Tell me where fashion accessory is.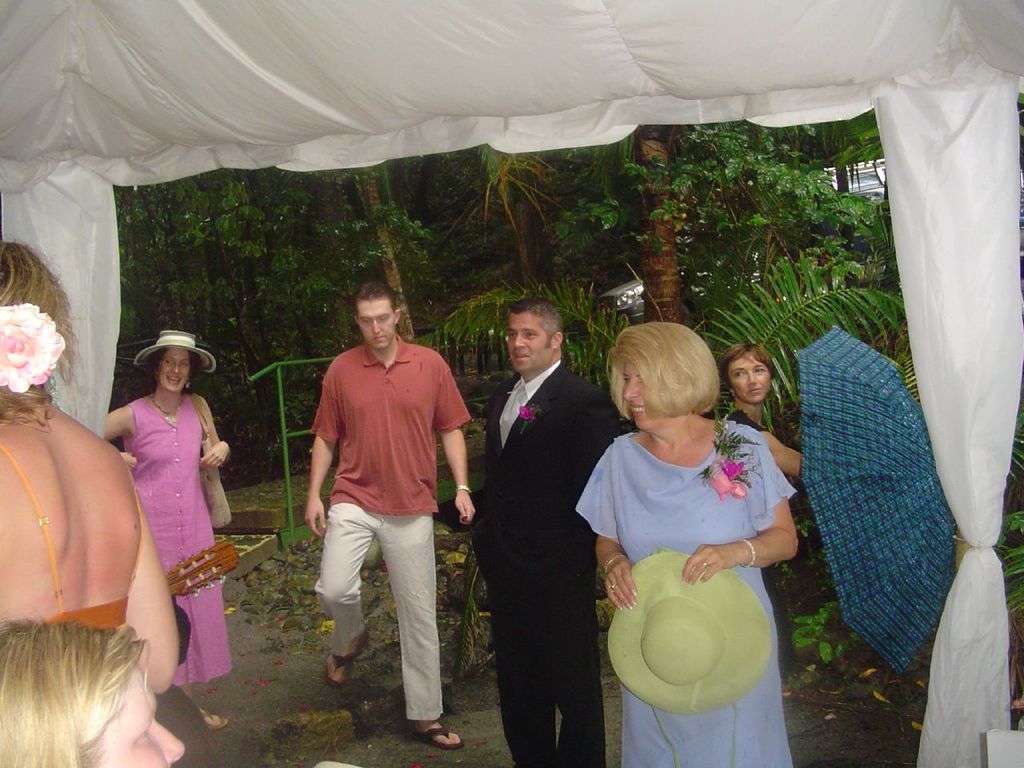
fashion accessory is at bbox(191, 389, 232, 530).
